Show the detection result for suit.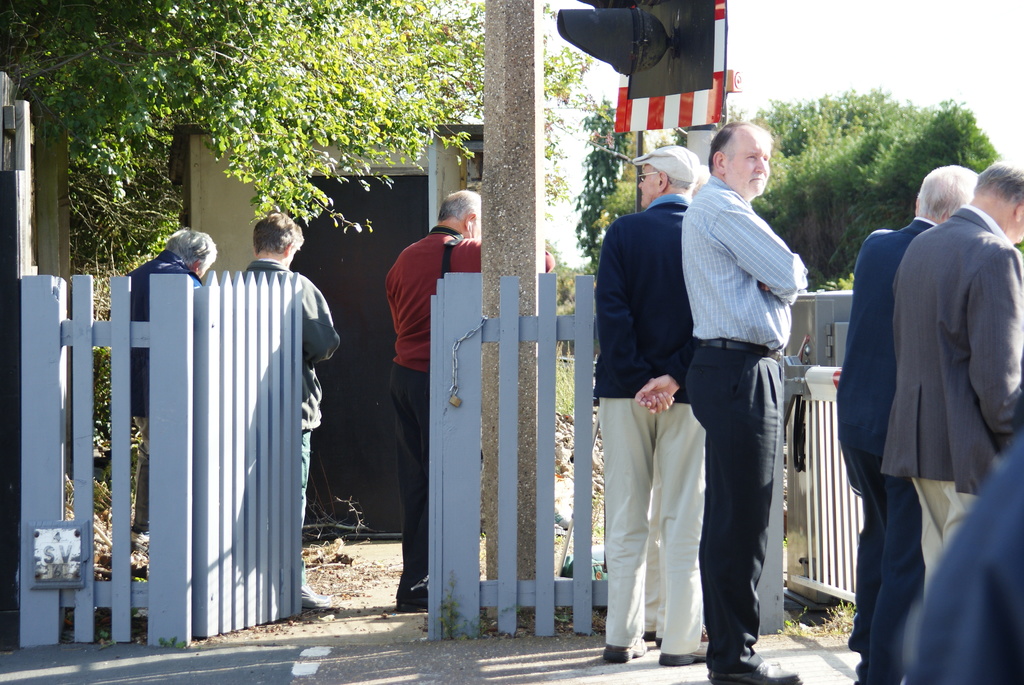
x1=880, y1=210, x2=1023, y2=594.
